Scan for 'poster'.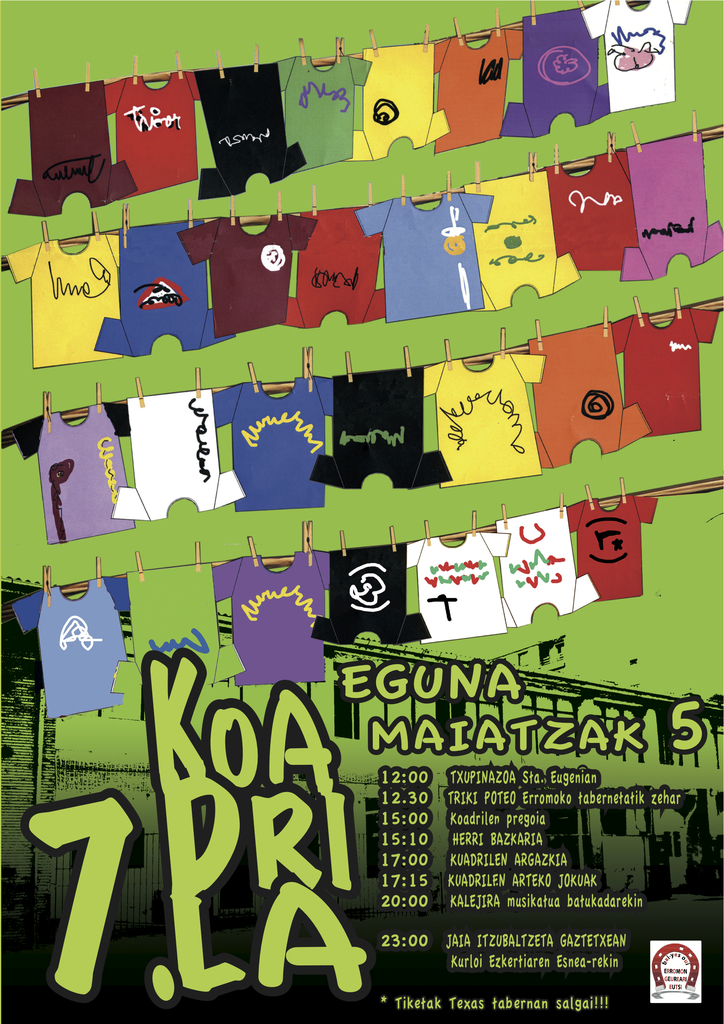
Scan result: bbox=[0, 0, 723, 1023].
